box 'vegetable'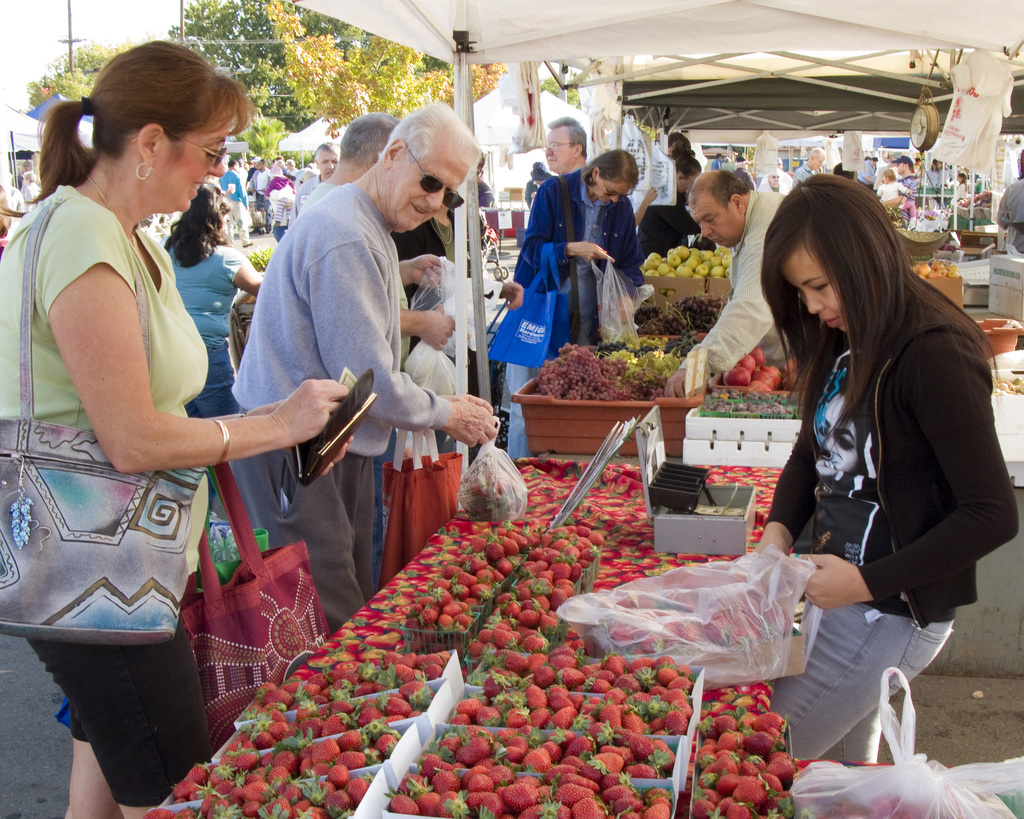
crop(725, 365, 749, 389)
